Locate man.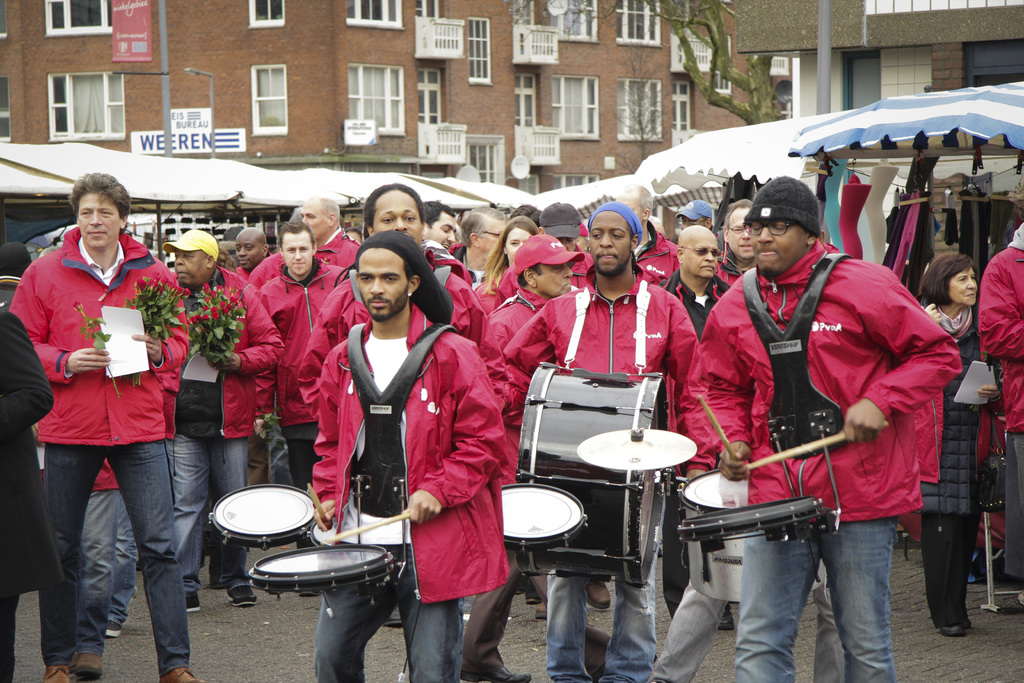
Bounding box: select_region(165, 229, 287, 612).
